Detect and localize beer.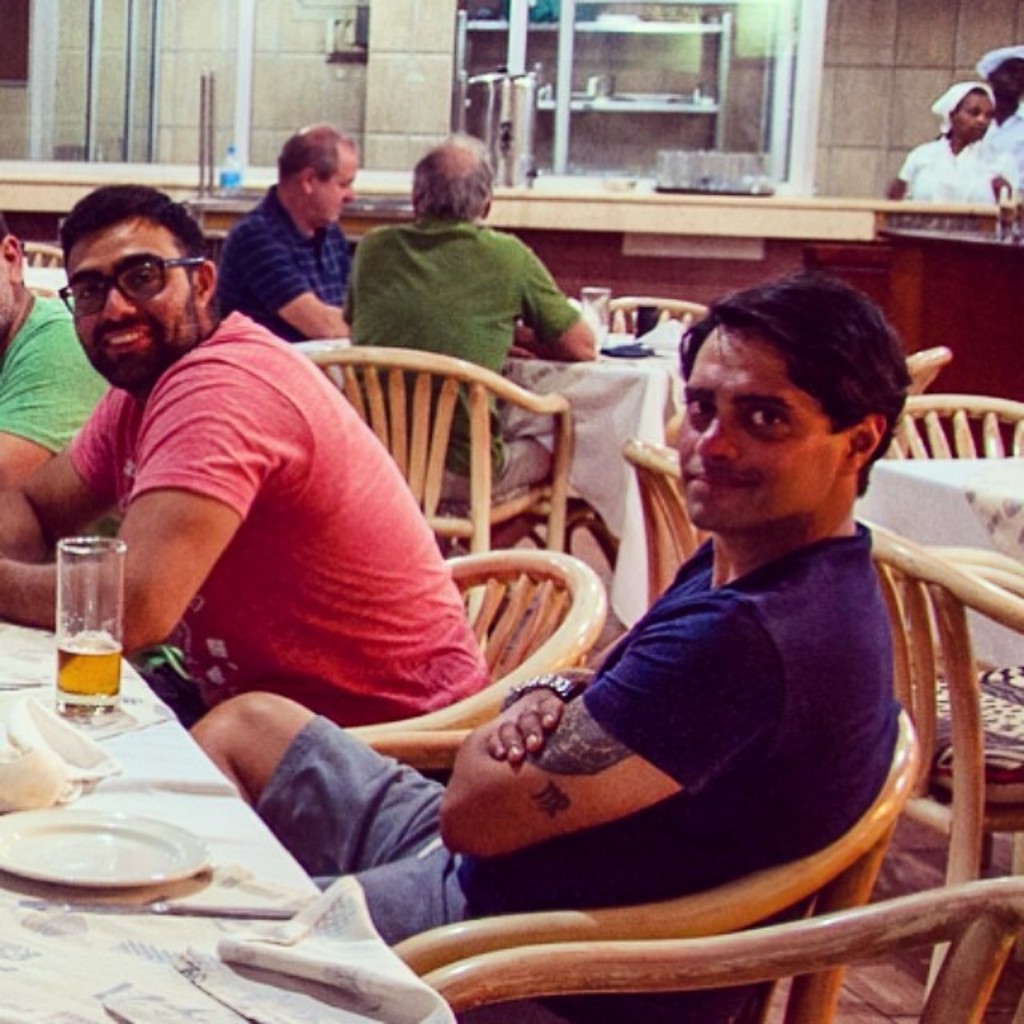
Localized at [left=50, top=526, right=122, bottom=725].
